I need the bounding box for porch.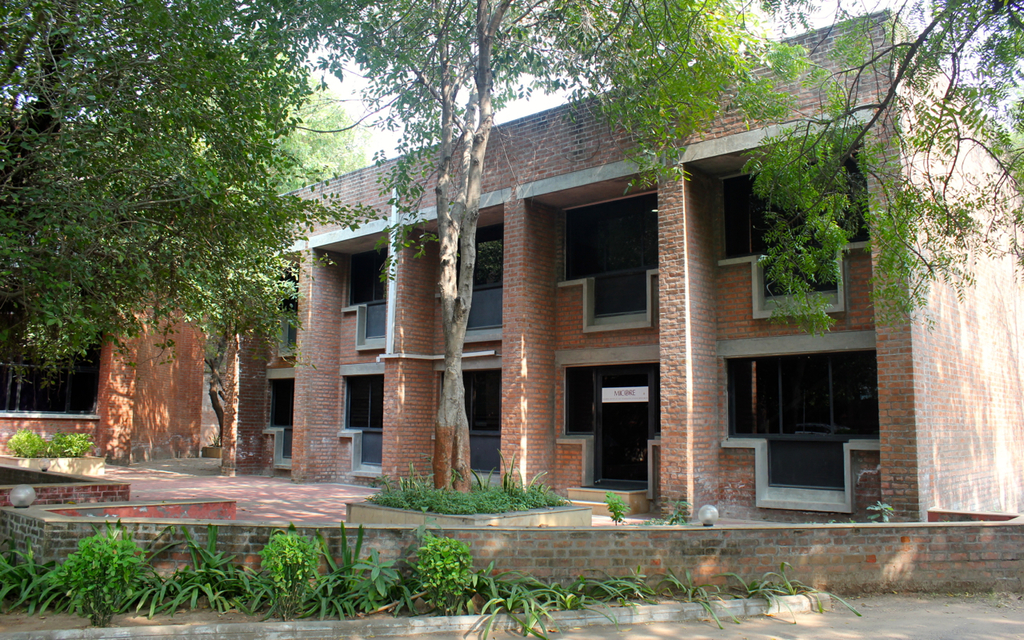
Here it is: crop(456, 292, 501, 351).
